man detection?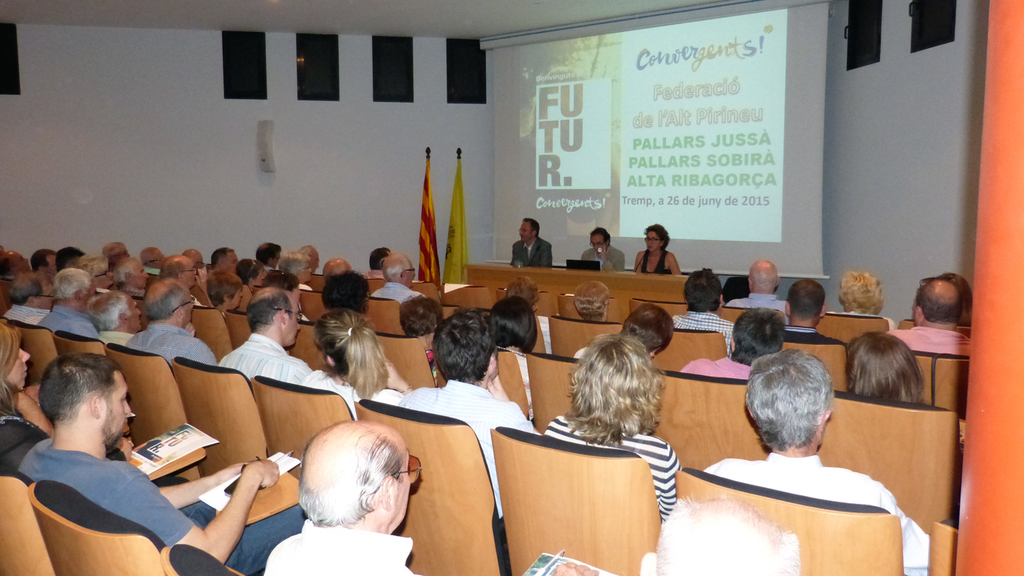
BBox(53, 243, 96, 278)
